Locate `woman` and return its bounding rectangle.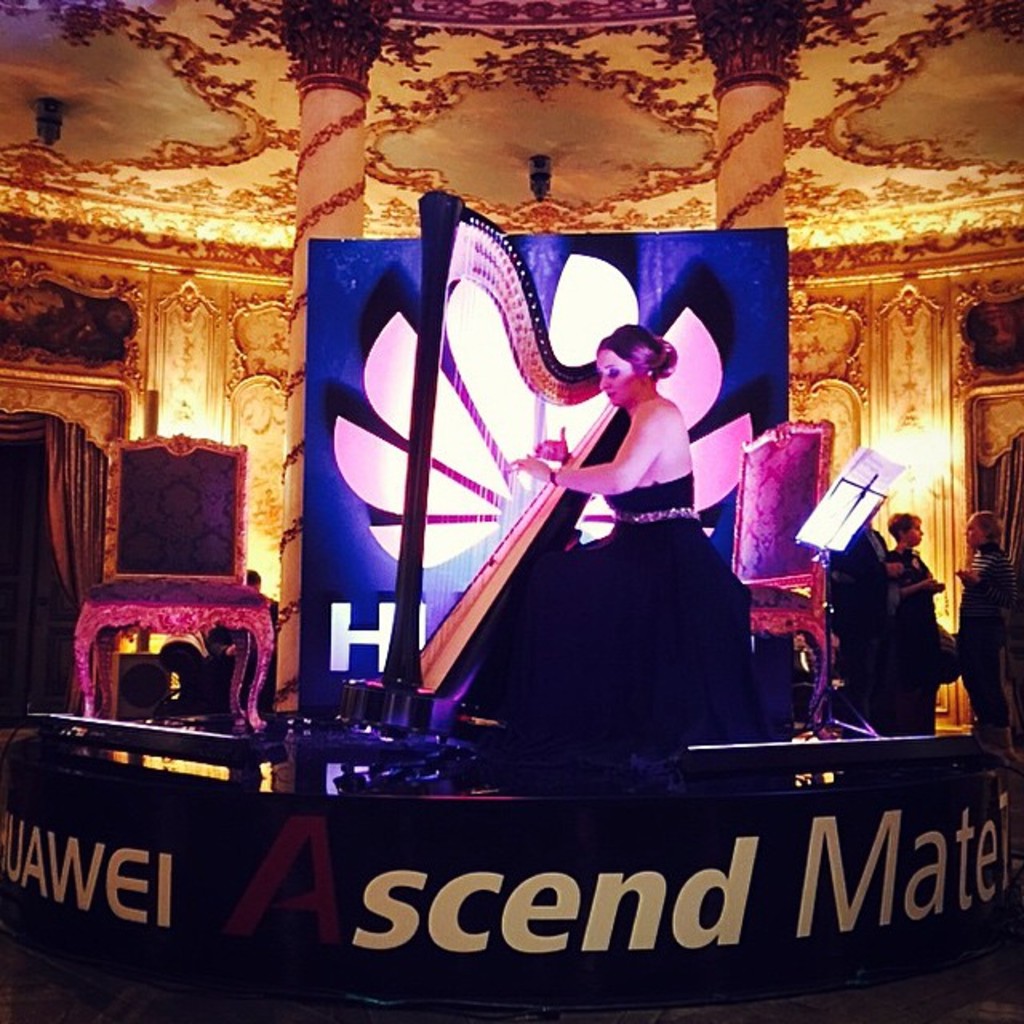
left=885, top=515, right=938, bottom=733.
